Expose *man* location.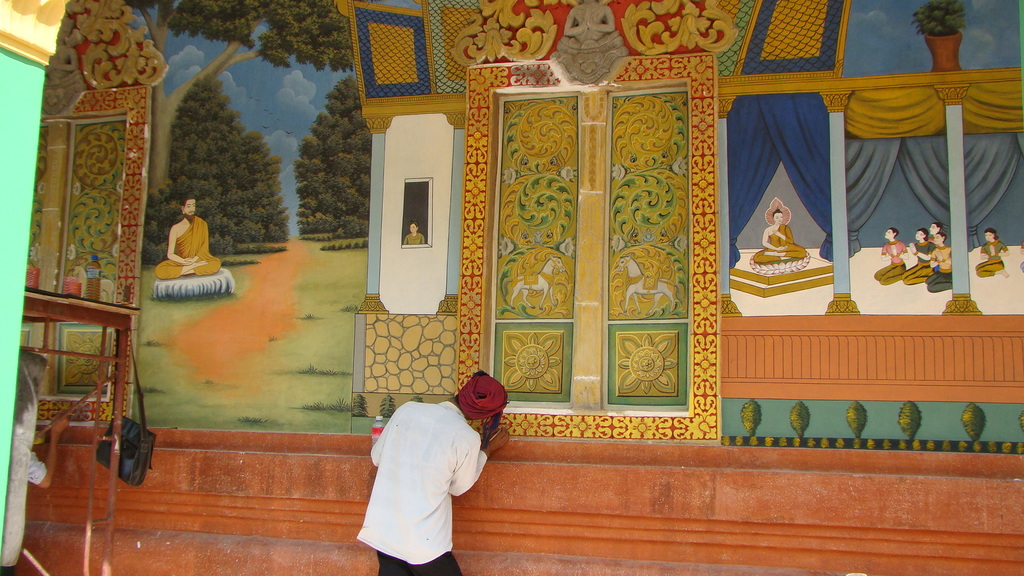
Exposed at <bbox>152, 196, 228, 282</bbox>.
